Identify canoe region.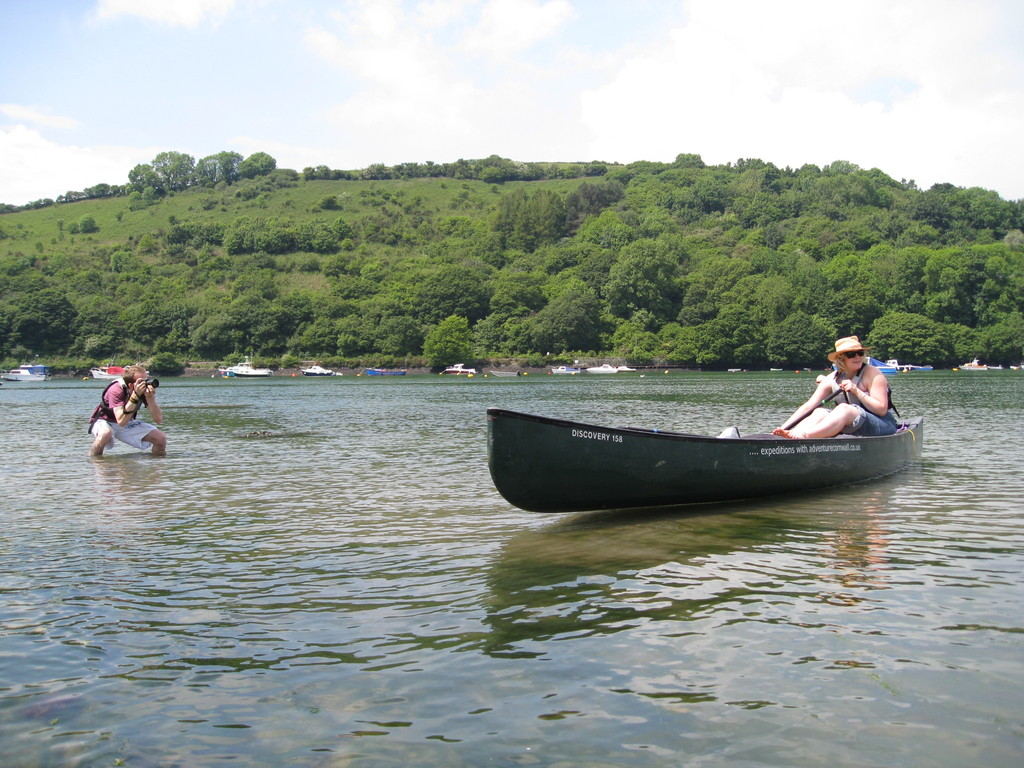
Region: <region>482, 411, 924, 508</region>.
